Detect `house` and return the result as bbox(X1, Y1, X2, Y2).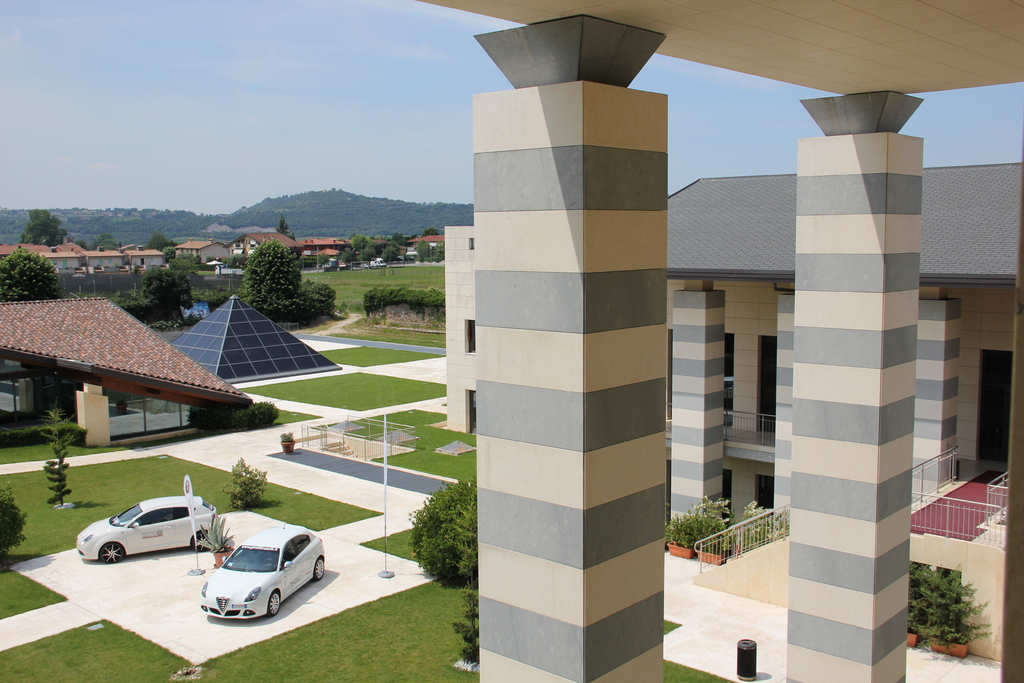
bbox(0, 234, 170, 274).
